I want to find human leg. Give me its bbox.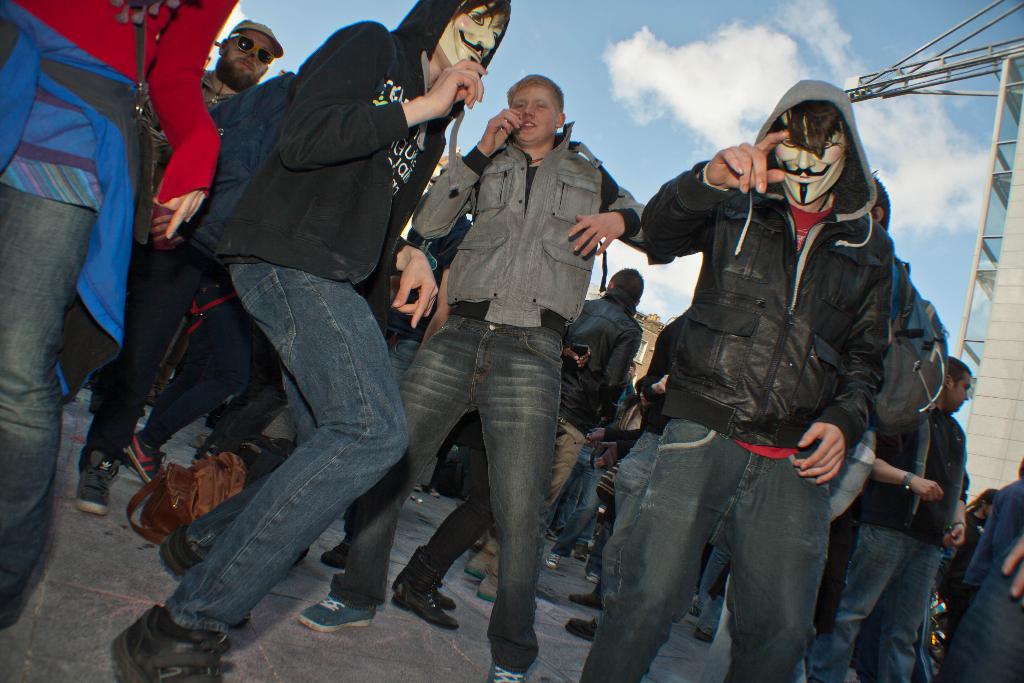
box(1, 161, 89, 626).
